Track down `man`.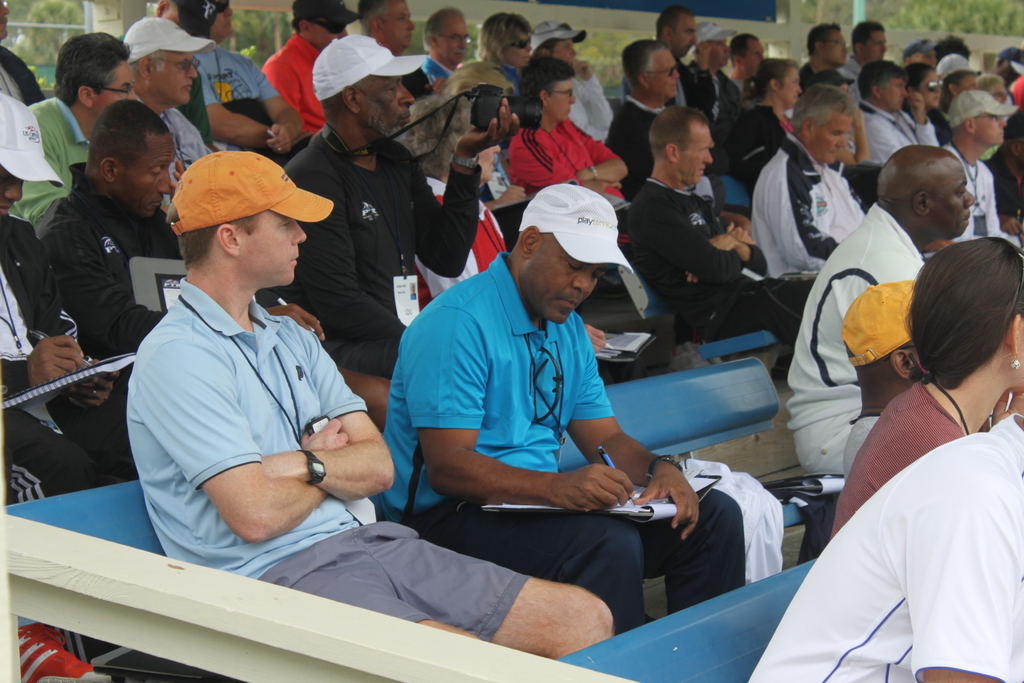
Tracked to 845, 0, 894, 80.
